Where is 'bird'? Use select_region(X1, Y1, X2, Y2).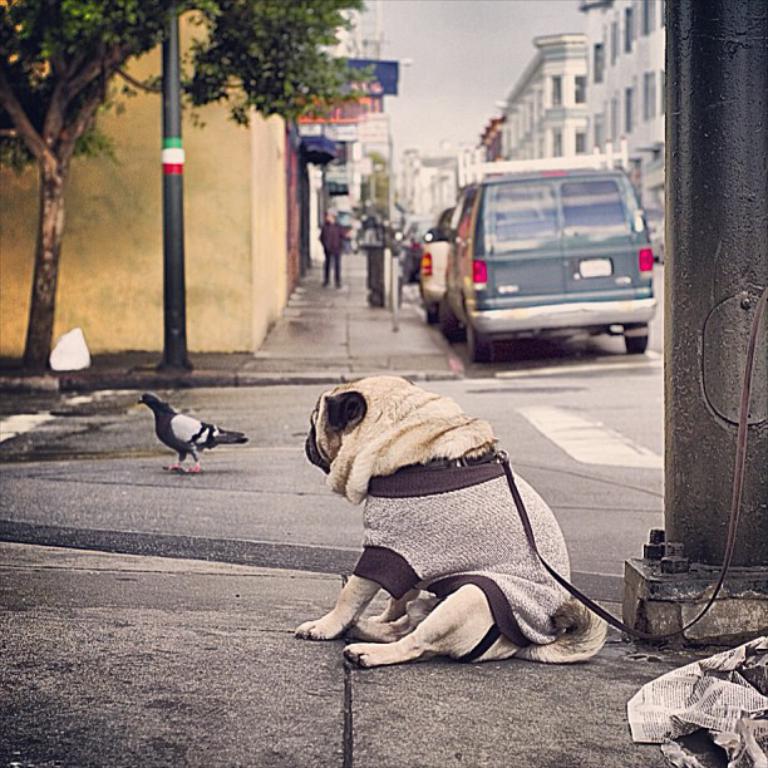
select_region(132, 397, 250, 474).
